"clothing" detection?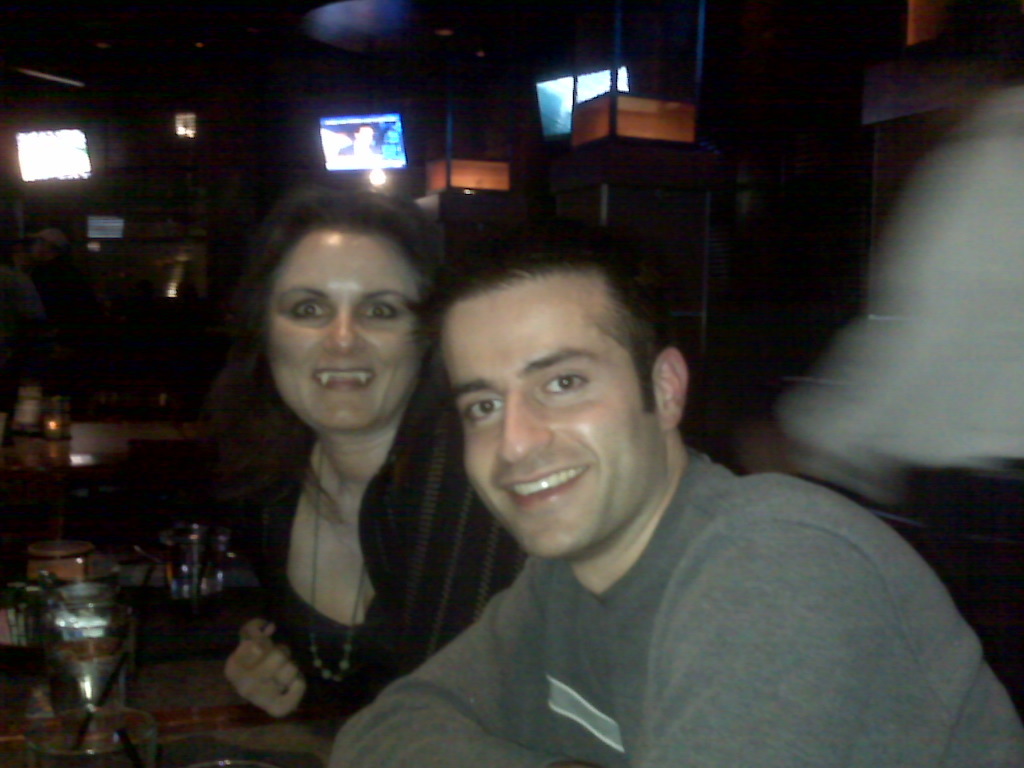
[x1=342, y1=404, x2=986, y2=761]
